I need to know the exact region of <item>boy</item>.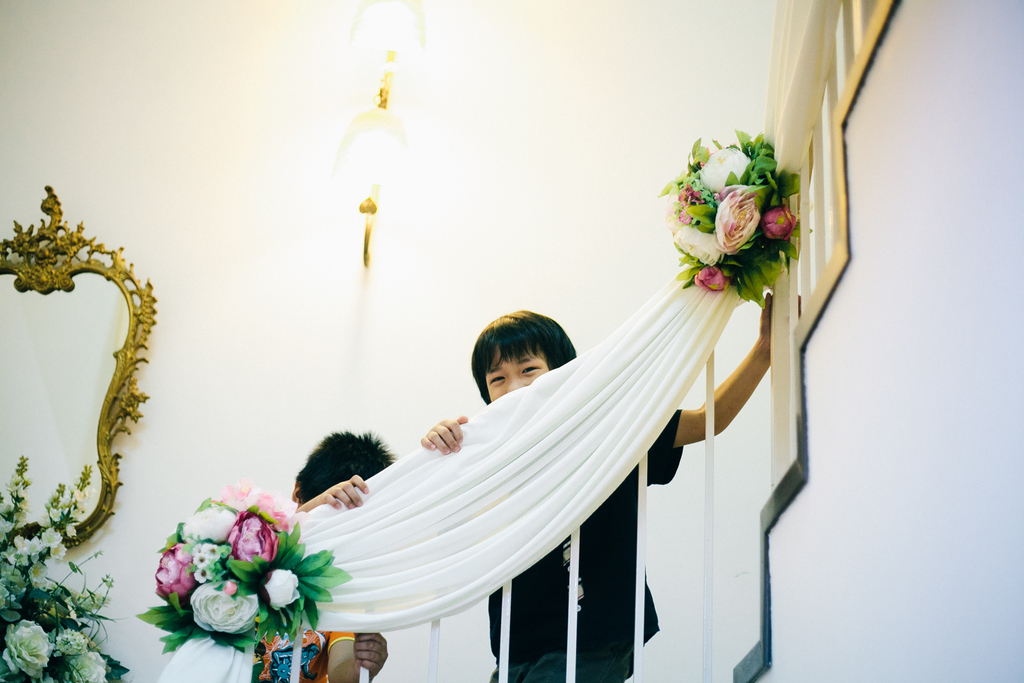
Region: 251, 430, 397, 682.
